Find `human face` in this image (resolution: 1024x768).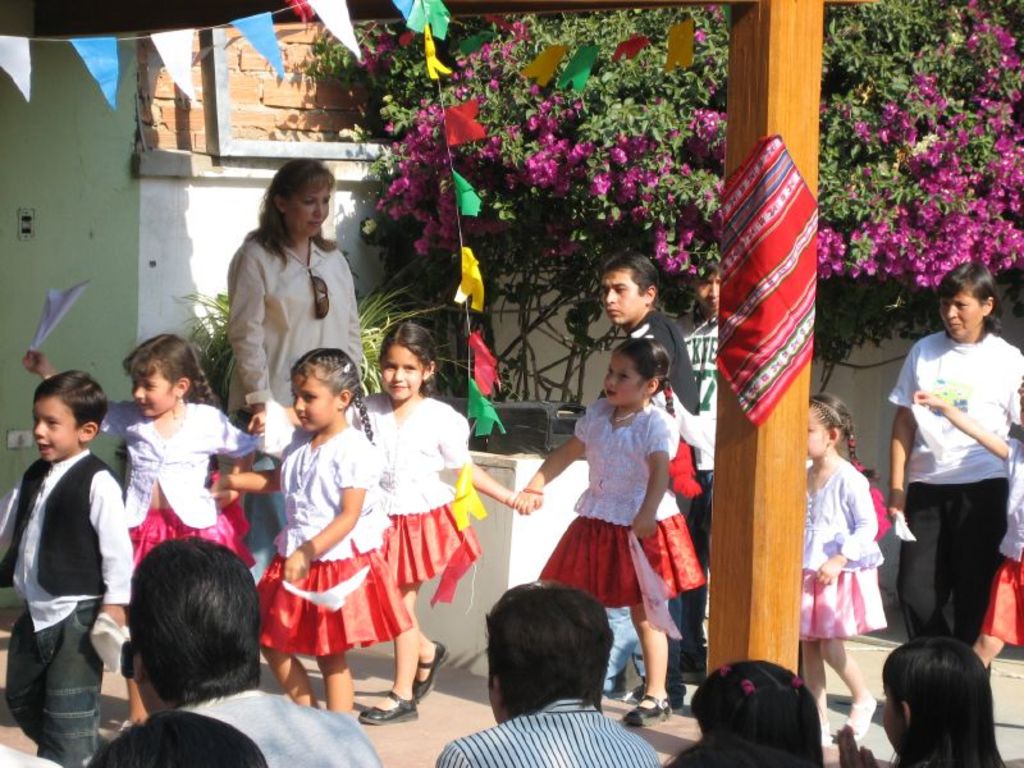
detection(938, 289, 984, 338).
